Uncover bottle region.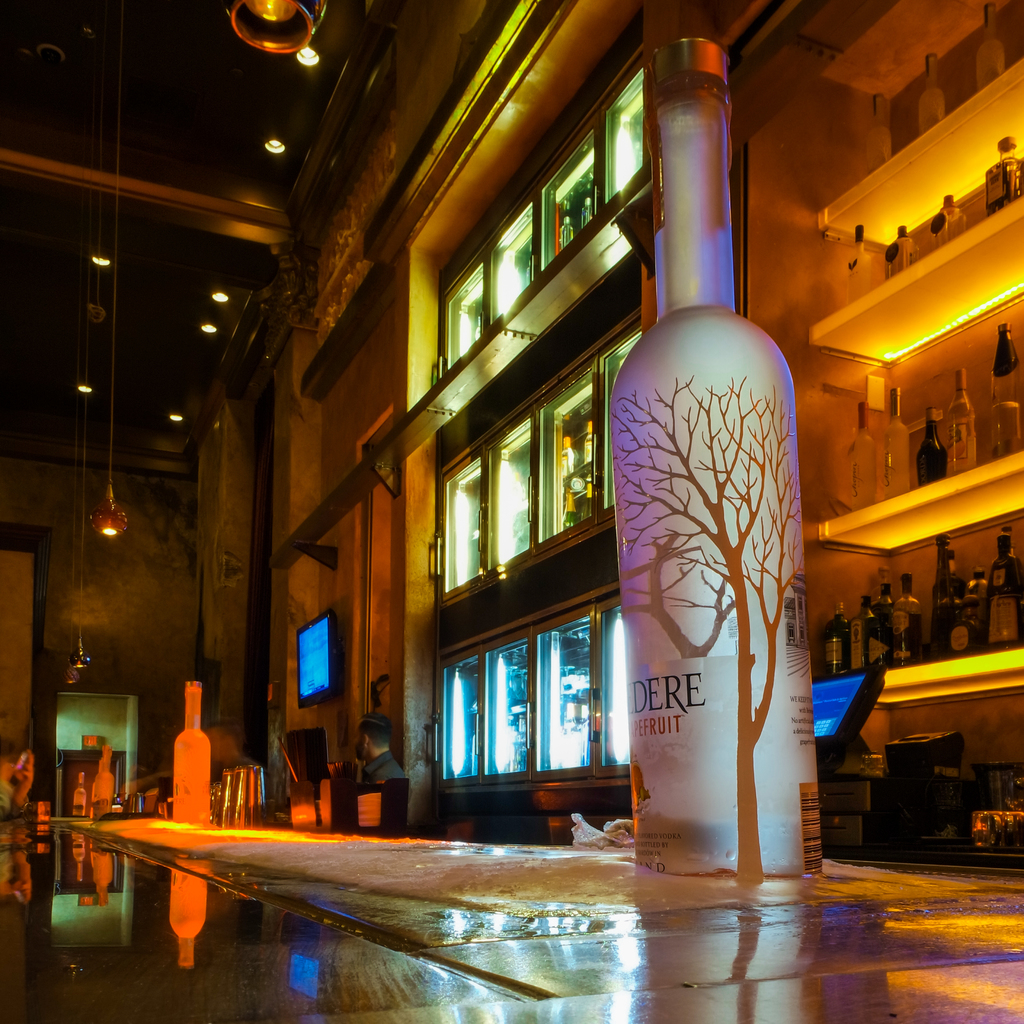
Uncovered: x1=592 y1=107 x2=812 y2=920.
